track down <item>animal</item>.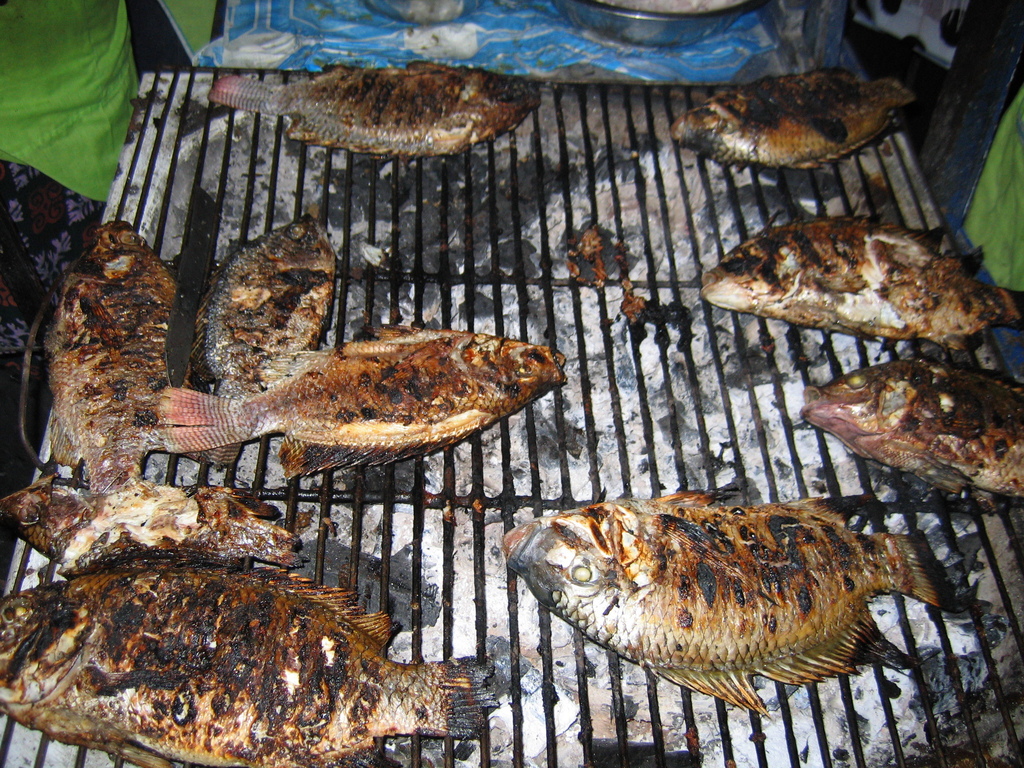
Tracked to [701,219,1023,344].
